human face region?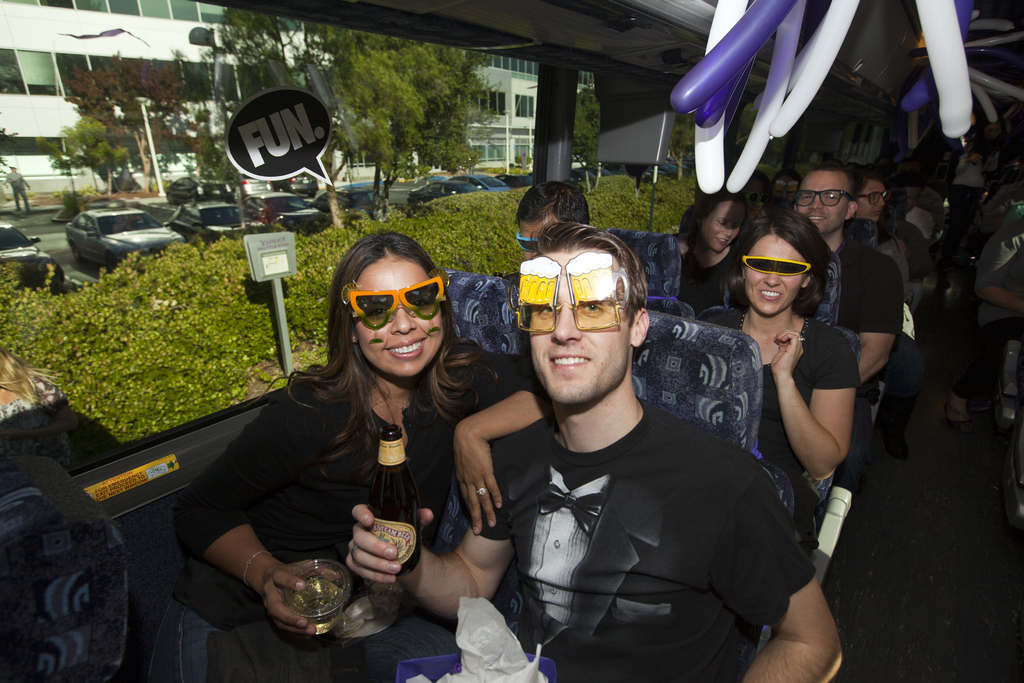
(742, 235, 805, 317)
